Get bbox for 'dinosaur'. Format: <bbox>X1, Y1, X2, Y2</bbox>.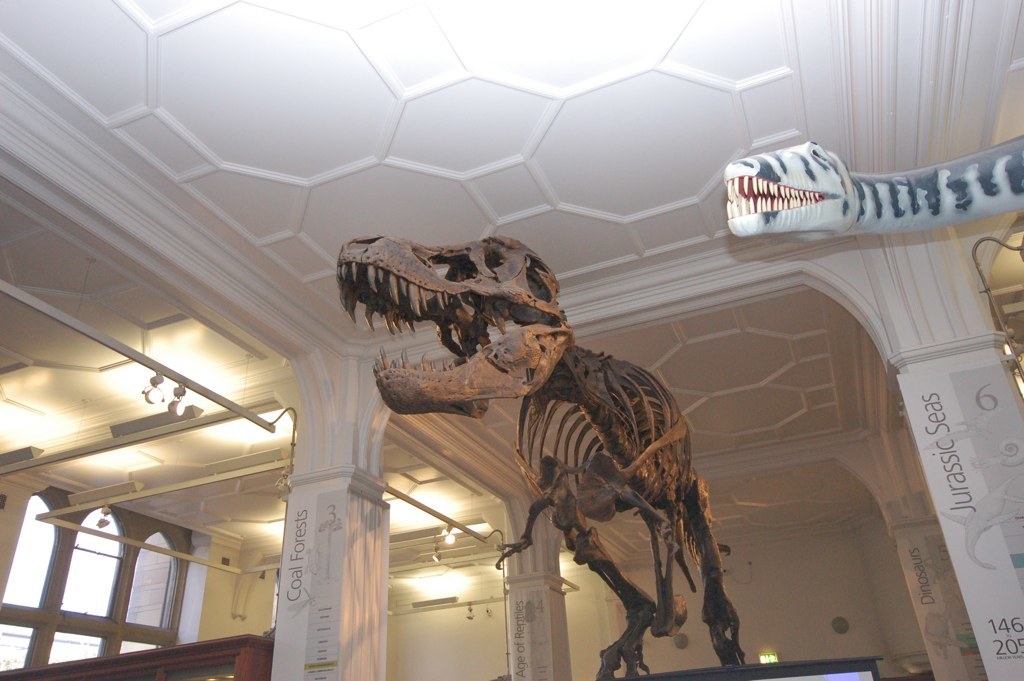
<bbox>722, 133, 1023, 238</bbox>.
